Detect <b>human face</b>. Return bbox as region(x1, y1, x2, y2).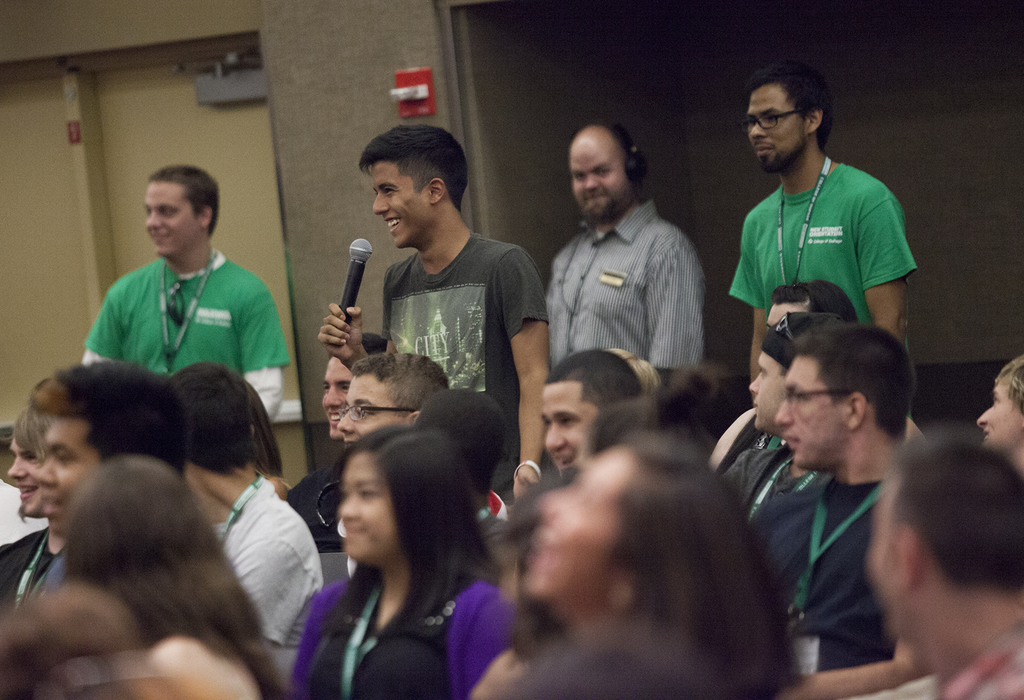
region(42, 421, 99, 527).
